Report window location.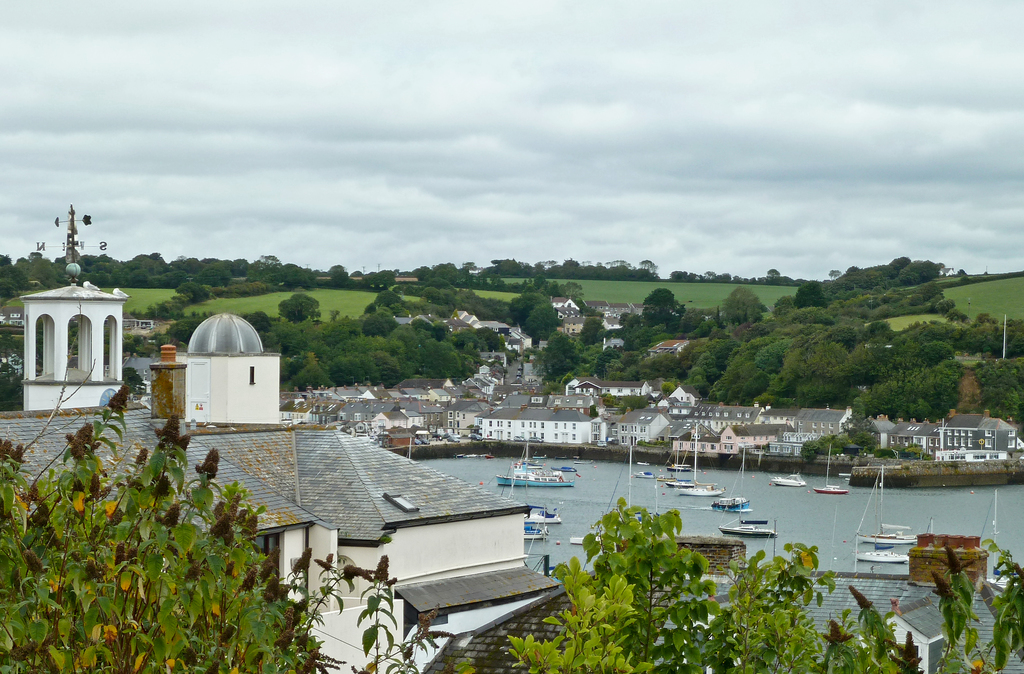
Report: {"x1": 726, "y1": 436, "x2": 731, "y2": 438}.
